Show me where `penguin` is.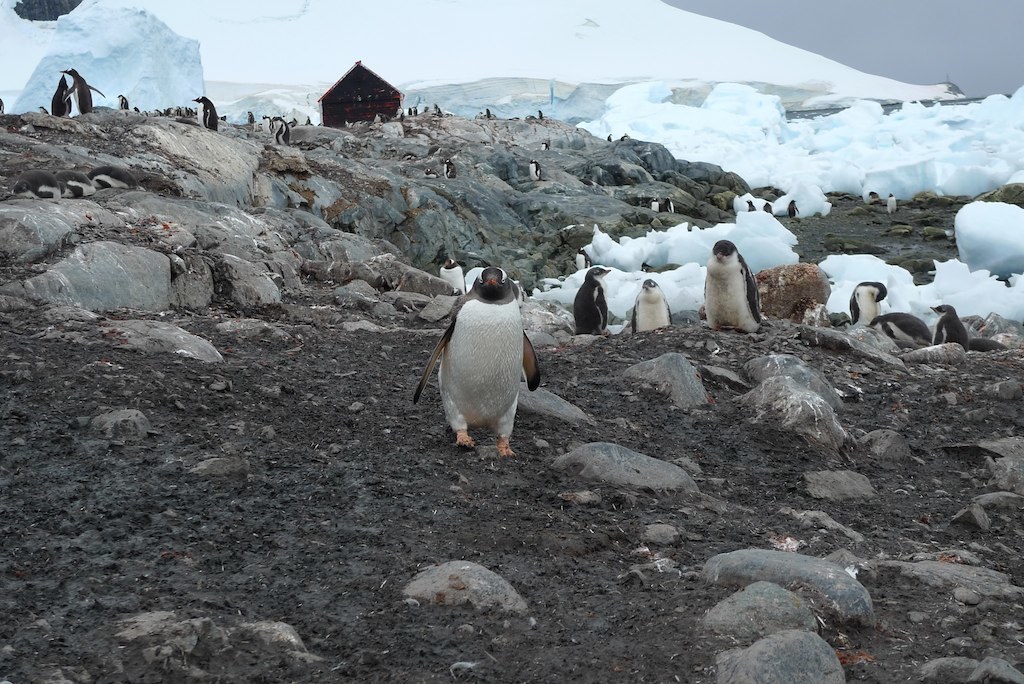
`penguin` is at {"left": 848, "top": 282, "right": 888, "bottom": 326}.
